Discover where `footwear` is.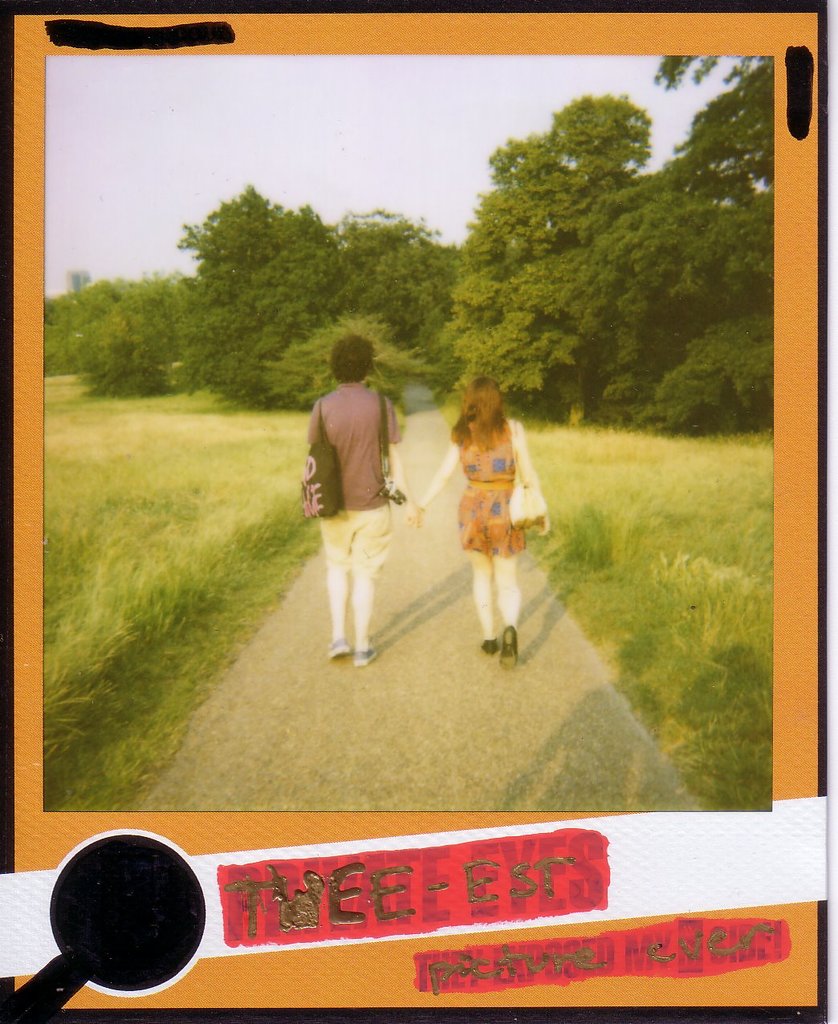
Discovered at [x1=480, y1=638, x2=498, y2=656].
